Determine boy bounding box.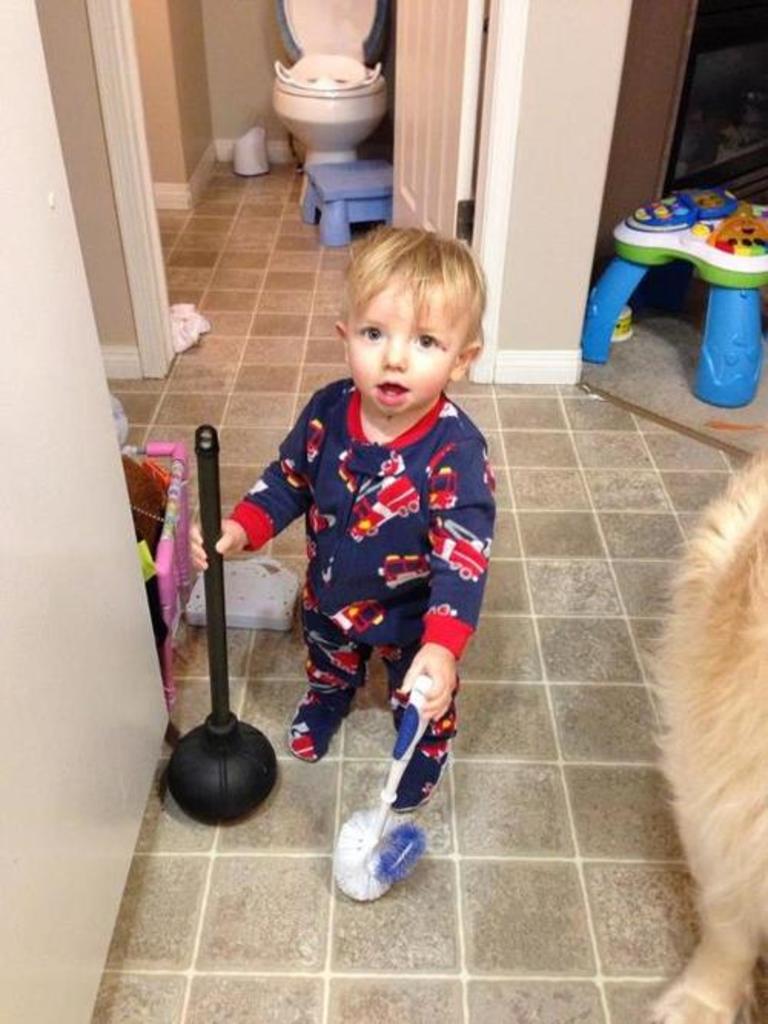
Determined: [left=212, top=207, right=513, bottom=844].
